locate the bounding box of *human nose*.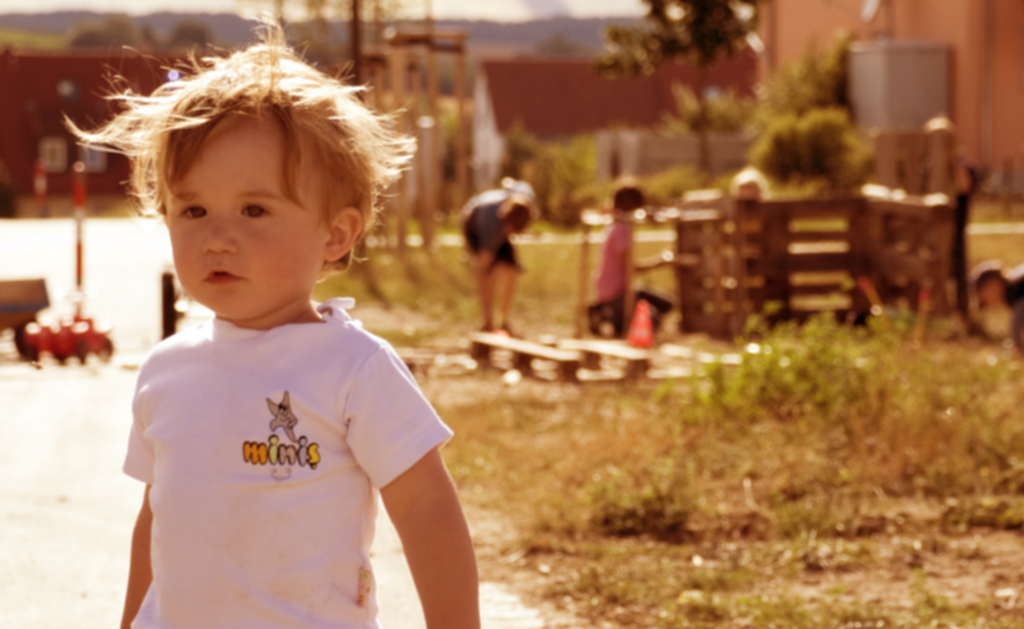
Bounding box: l=202, t=225, r=237, b=255.
